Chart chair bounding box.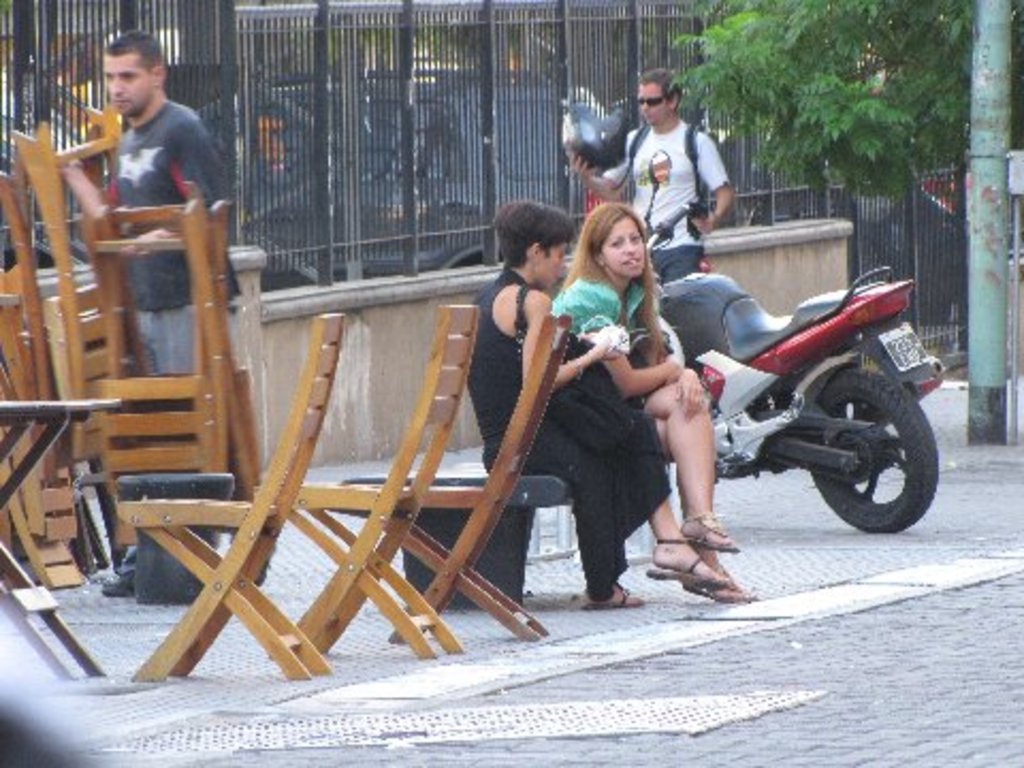
Charted: 0:371:87:599.
